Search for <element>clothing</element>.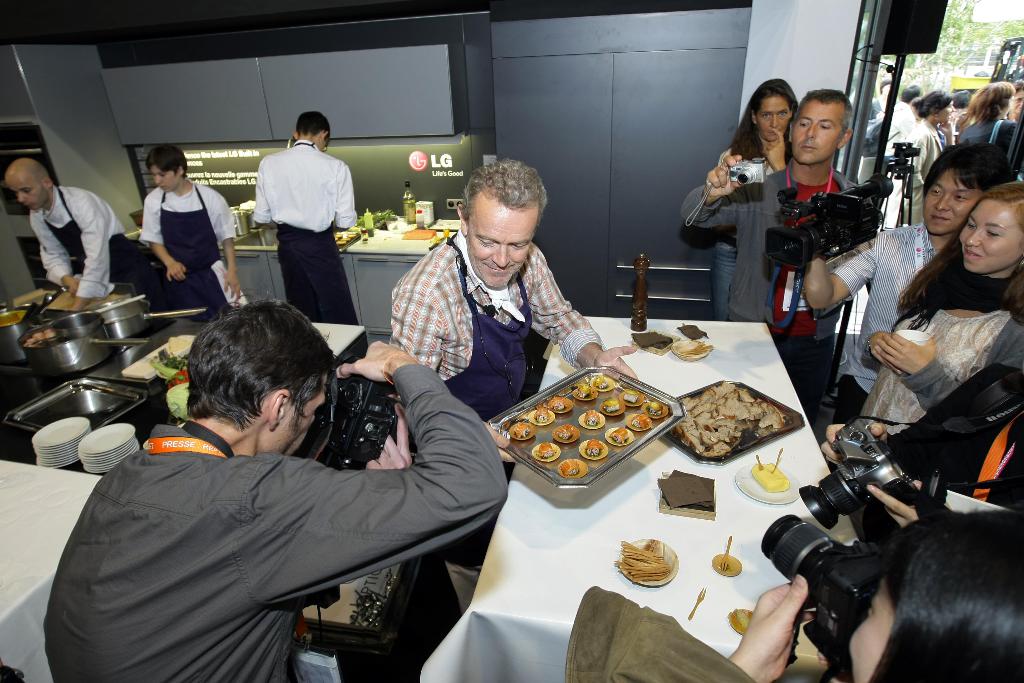
Found at x1=43, y1=360, x2=508, y2=682.
